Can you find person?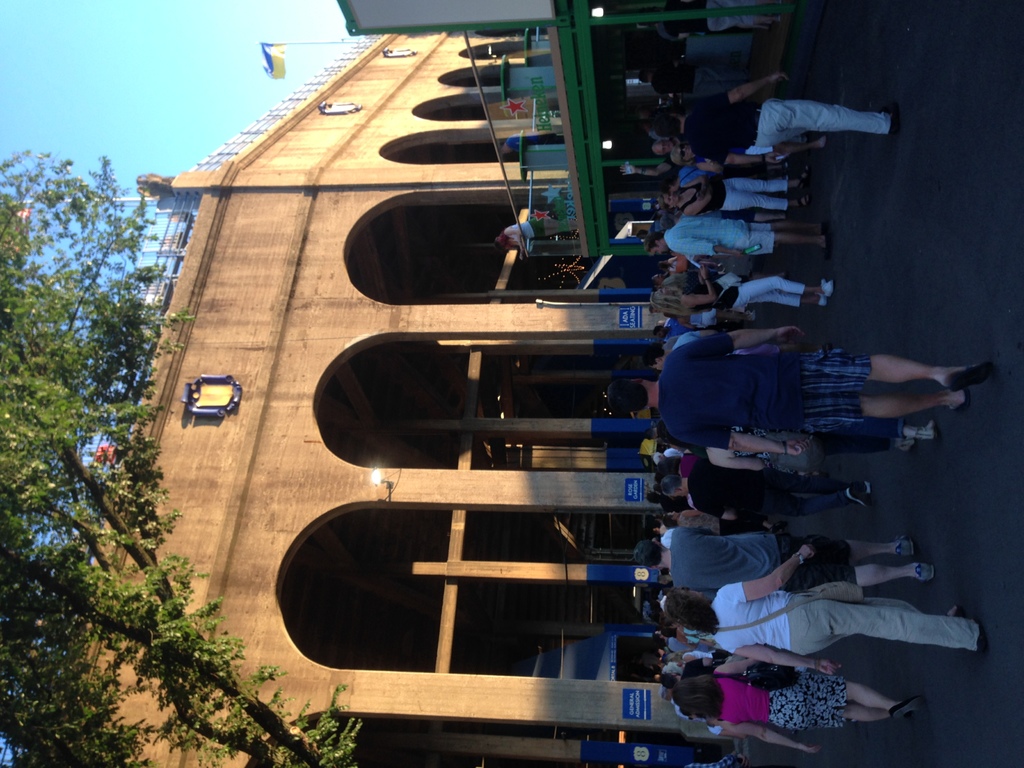
Yes, bounding box: [657, 463, 876, 532].
